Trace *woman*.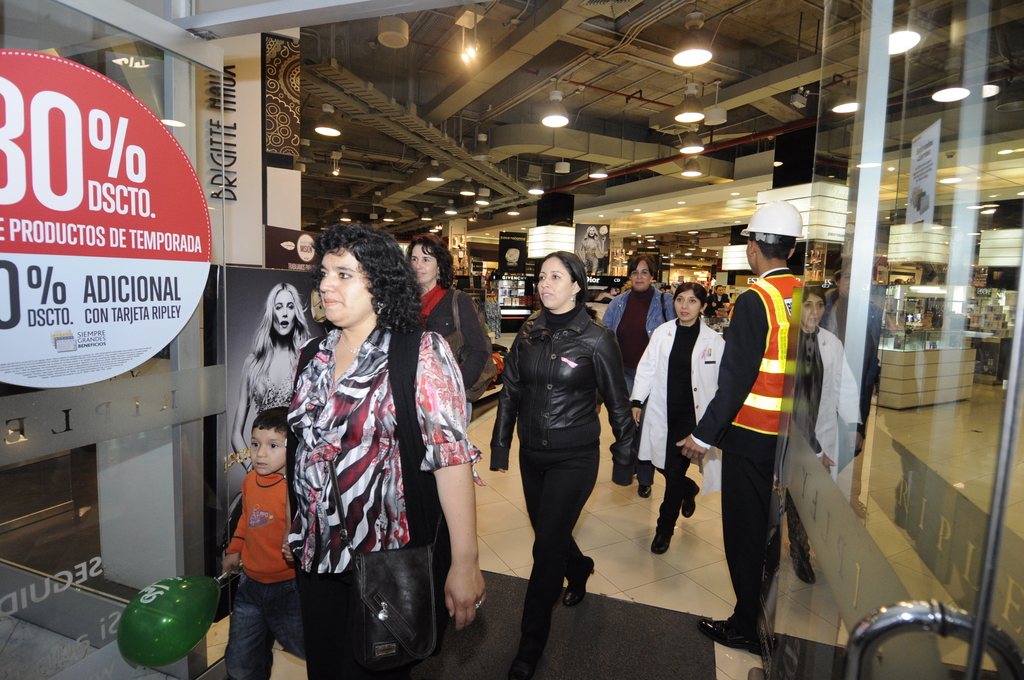
Traced to l=410, t=238, r=492, b=394.
